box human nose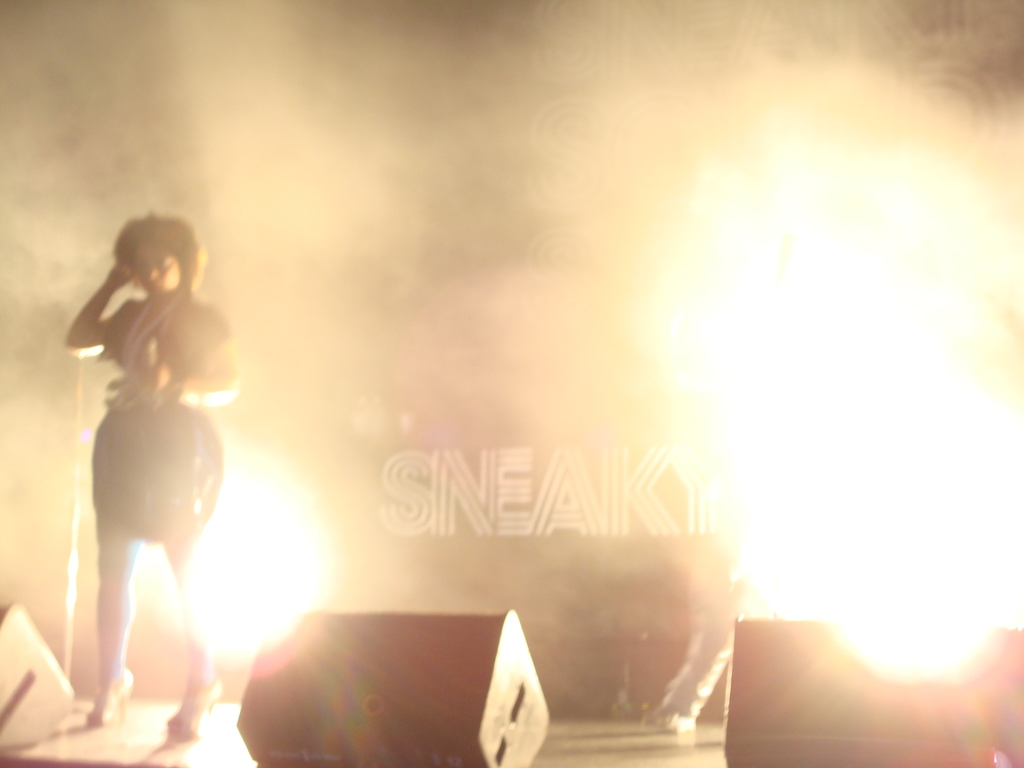
[x1=143, y1=259, x2=159, y2=280]
